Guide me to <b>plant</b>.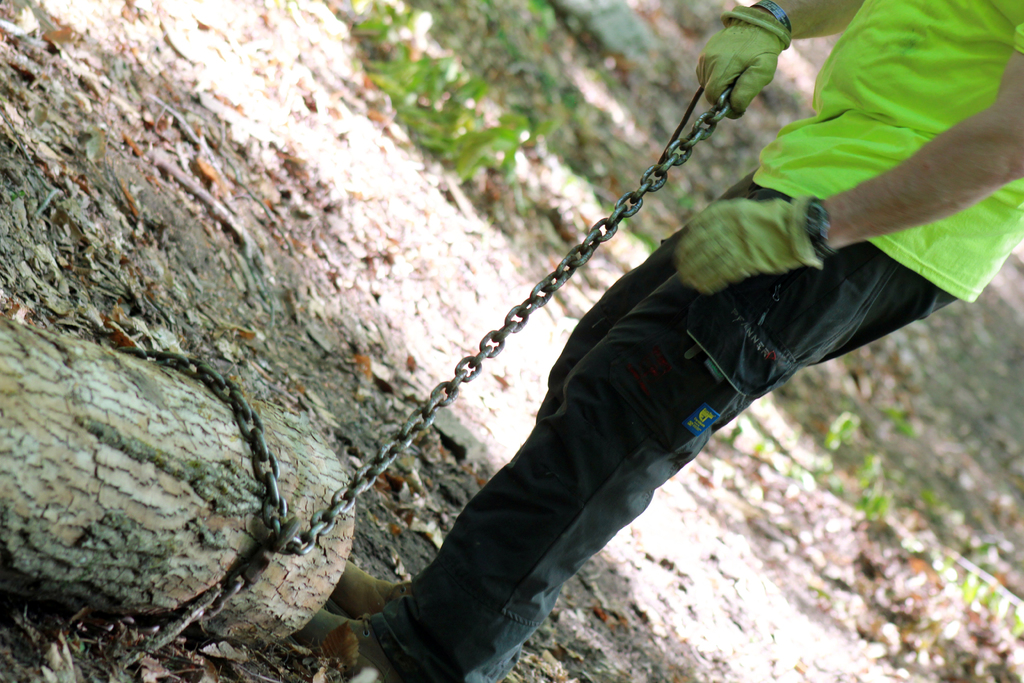
Guidance: detection(343, 3, 544, 199).
